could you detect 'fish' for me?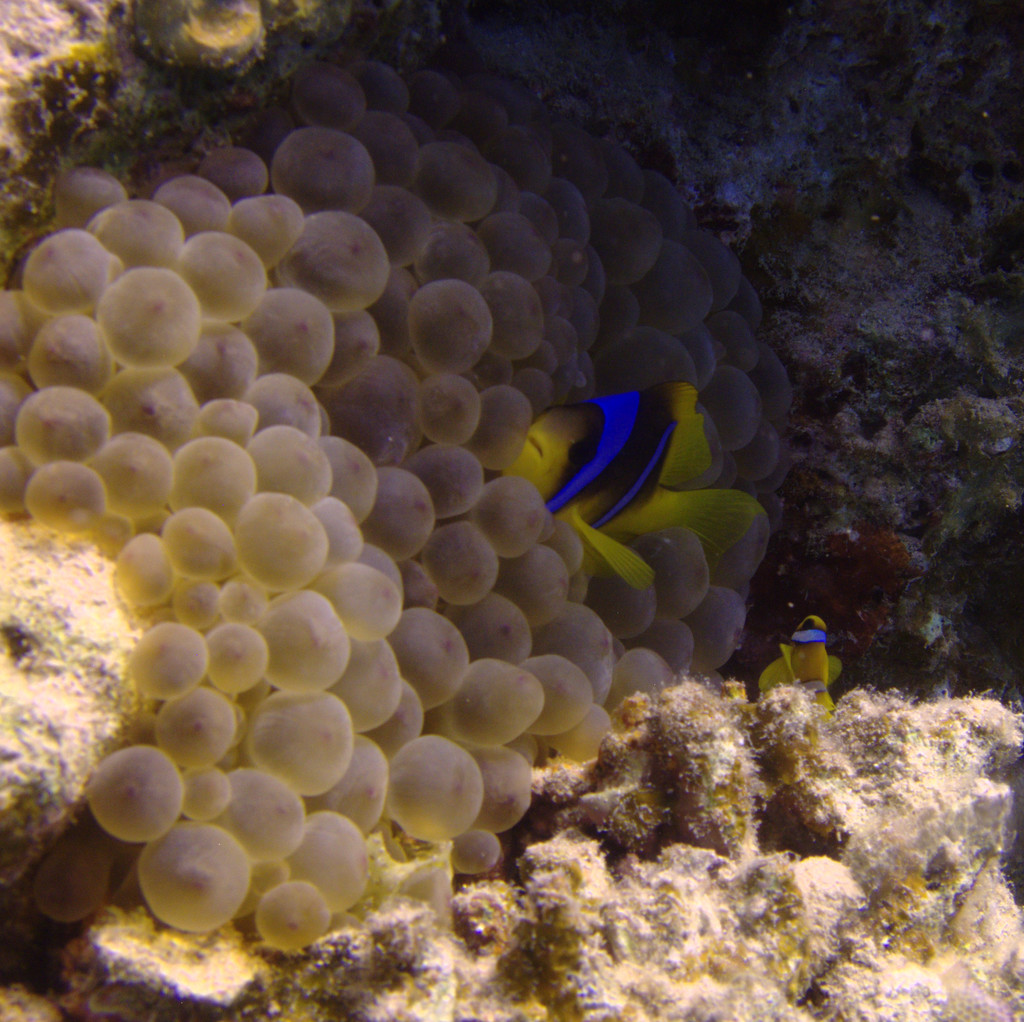
Detection result: BBox(780, 606, 838, 711).
